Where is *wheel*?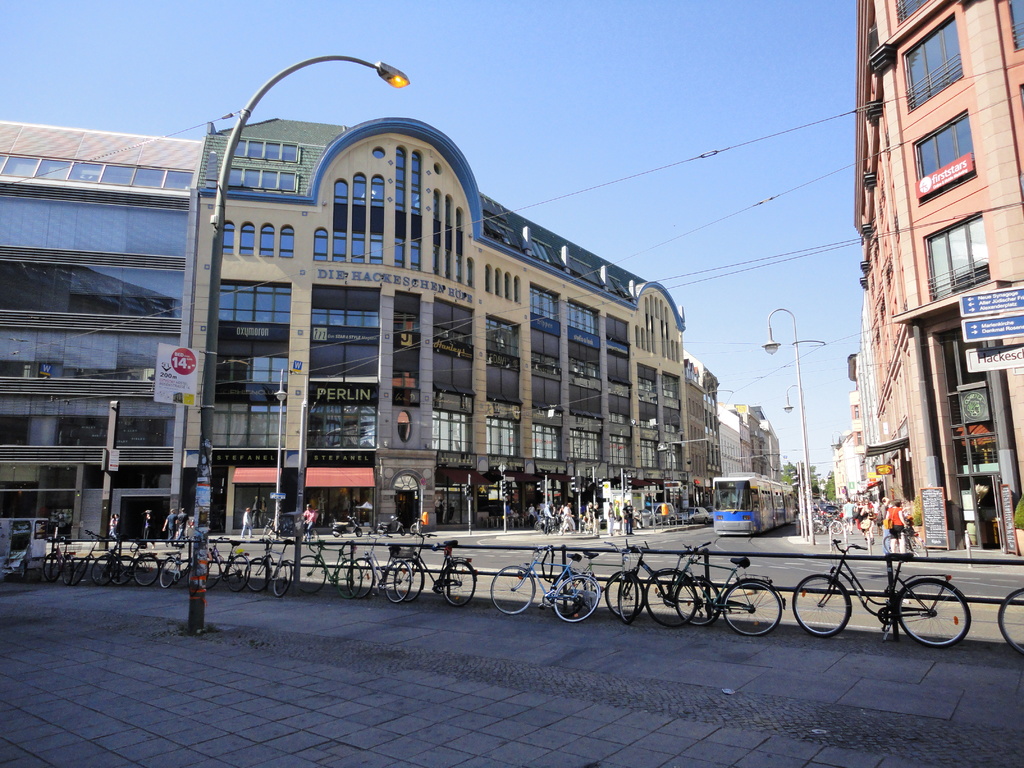
pyautogui.locateOnScreen(296, 557, 329, 590).
